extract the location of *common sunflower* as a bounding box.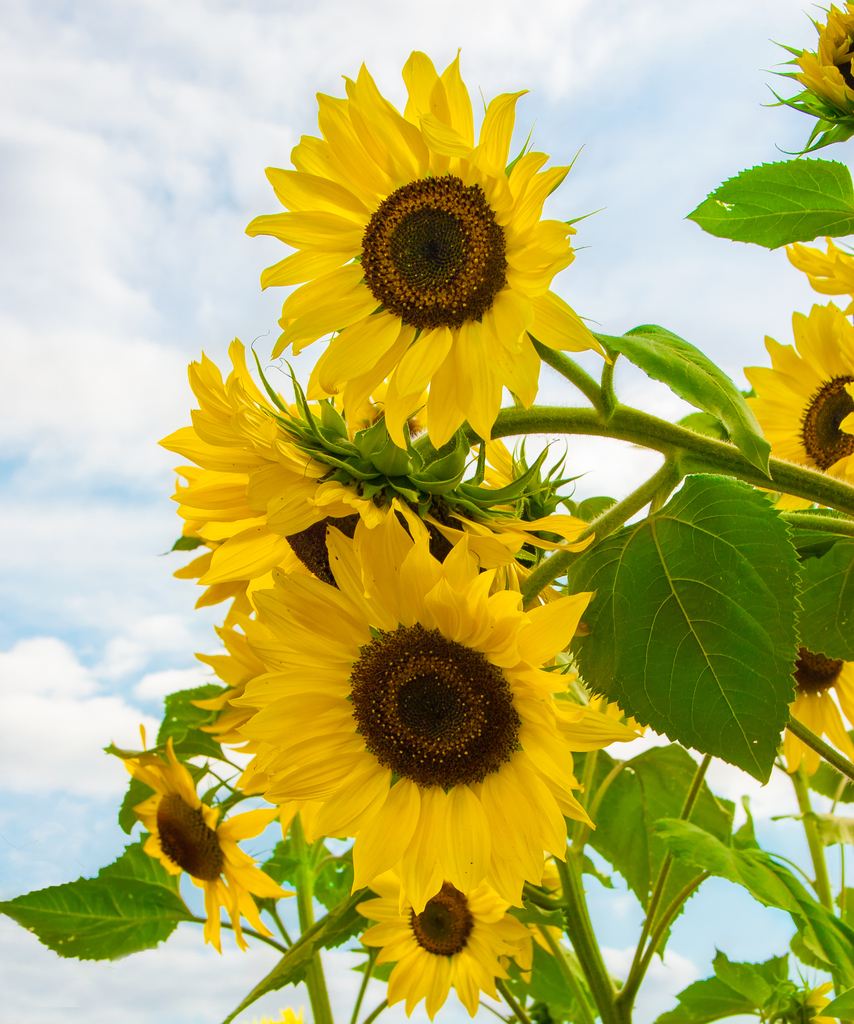
<bbox>732, 311, 853, 510</bbox>.
